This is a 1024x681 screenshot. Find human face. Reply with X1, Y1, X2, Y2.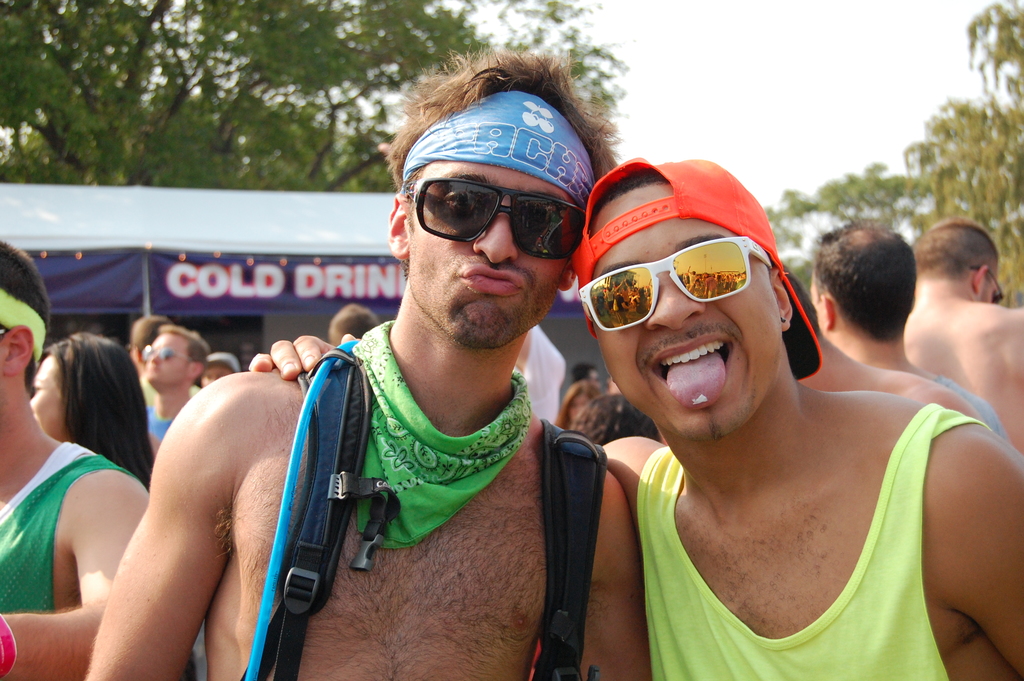
31, 357, 64, 441.
